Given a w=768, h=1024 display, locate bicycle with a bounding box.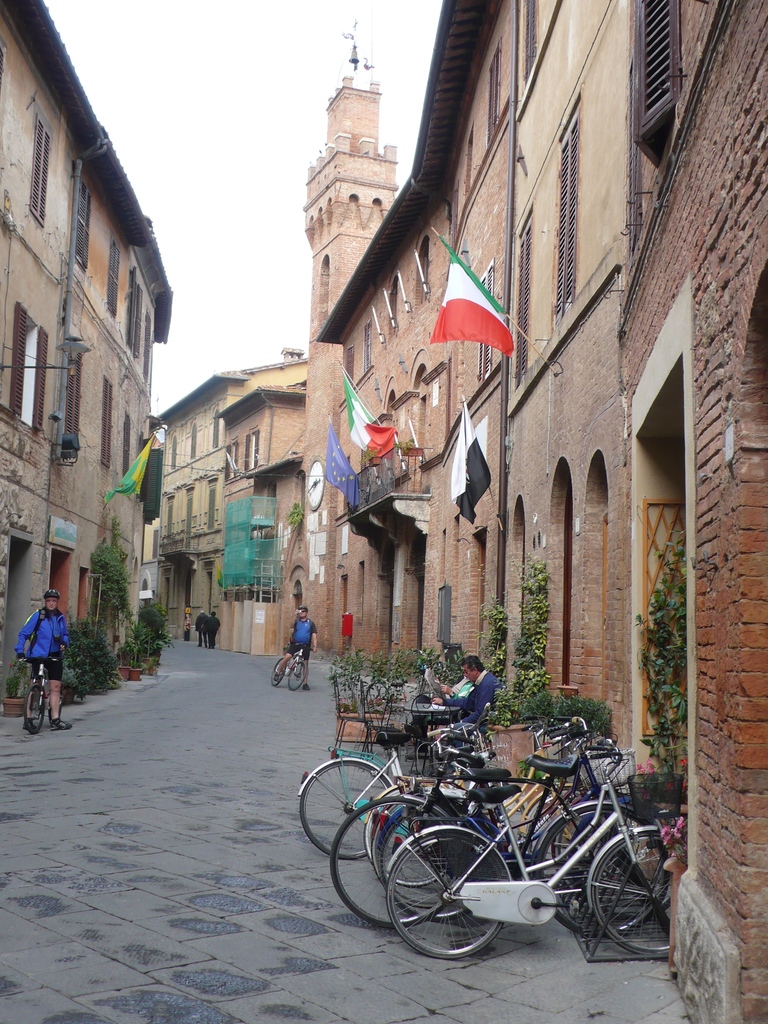
Located: box=[19, 655, 66, 734].
